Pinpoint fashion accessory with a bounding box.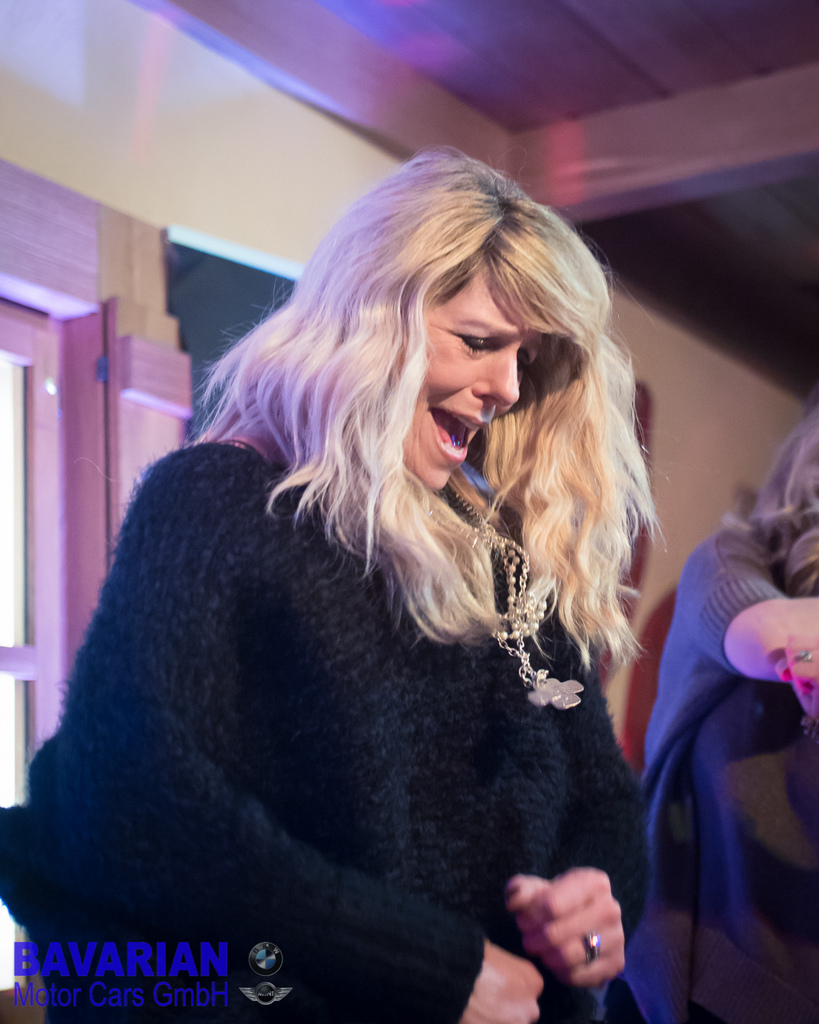
(x1=577, y1=930, x2=607, y2=965).
